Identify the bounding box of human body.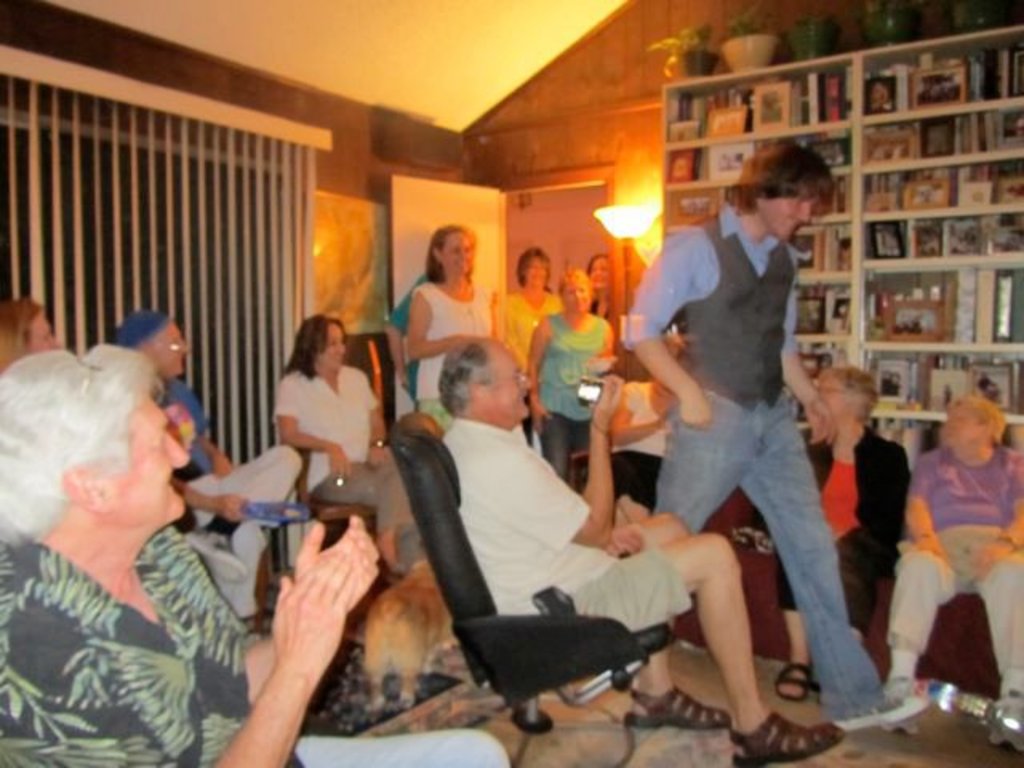
515:266:611:466.
